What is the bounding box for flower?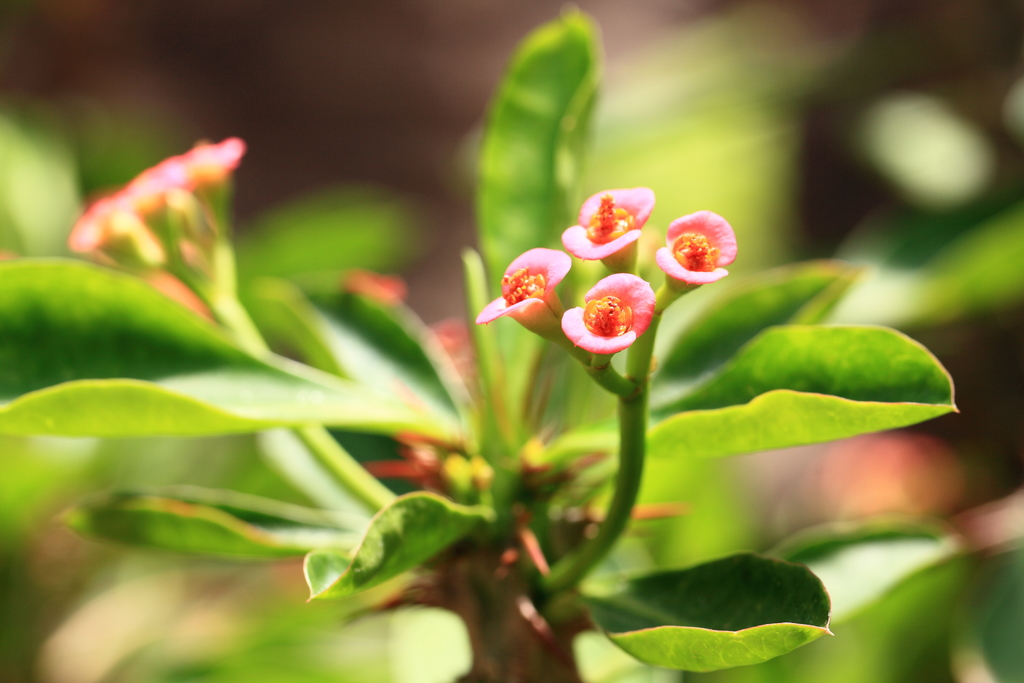
<bbox>561, 276, 657, 354</bbox>.
